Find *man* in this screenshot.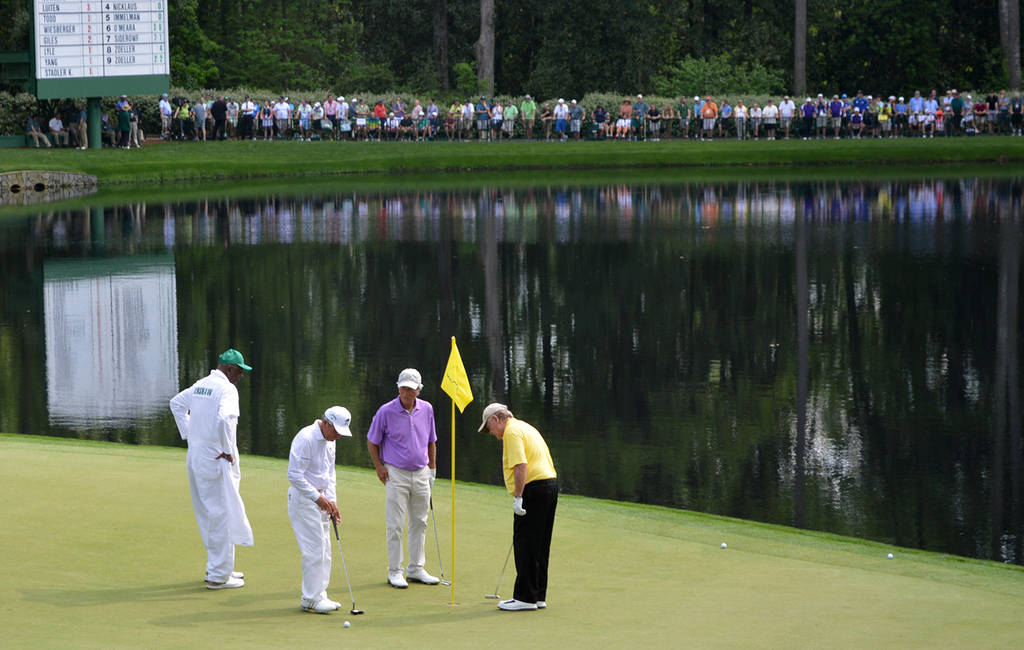
The bounding box for *man* is <box>973,99,985,129</box>.
